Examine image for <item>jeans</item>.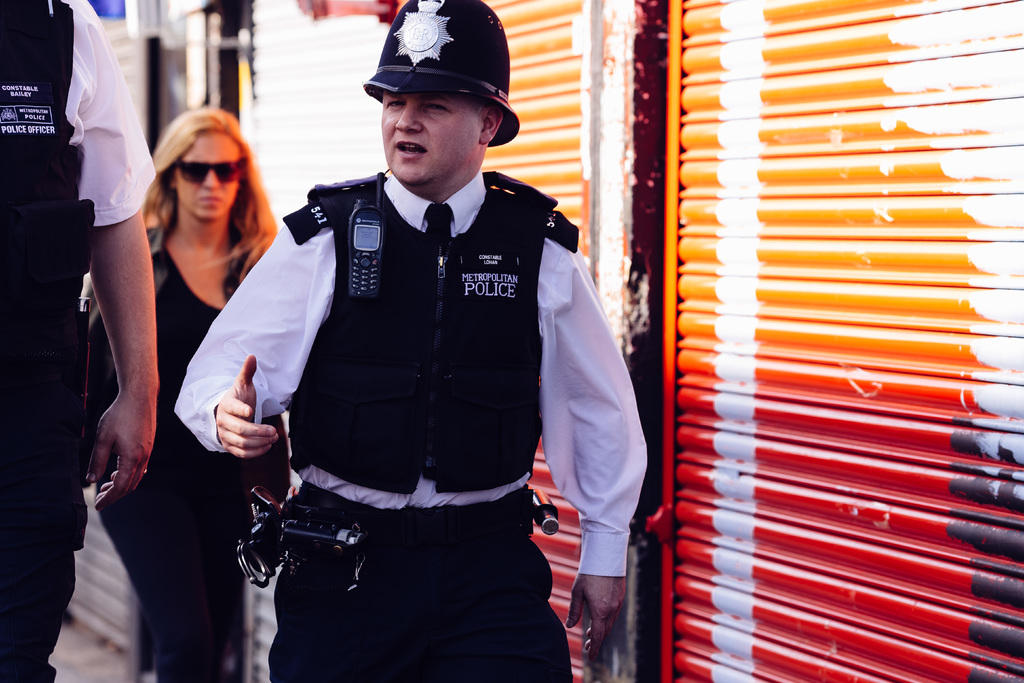
Examination result: Rect(95, 467, 236, 682).
